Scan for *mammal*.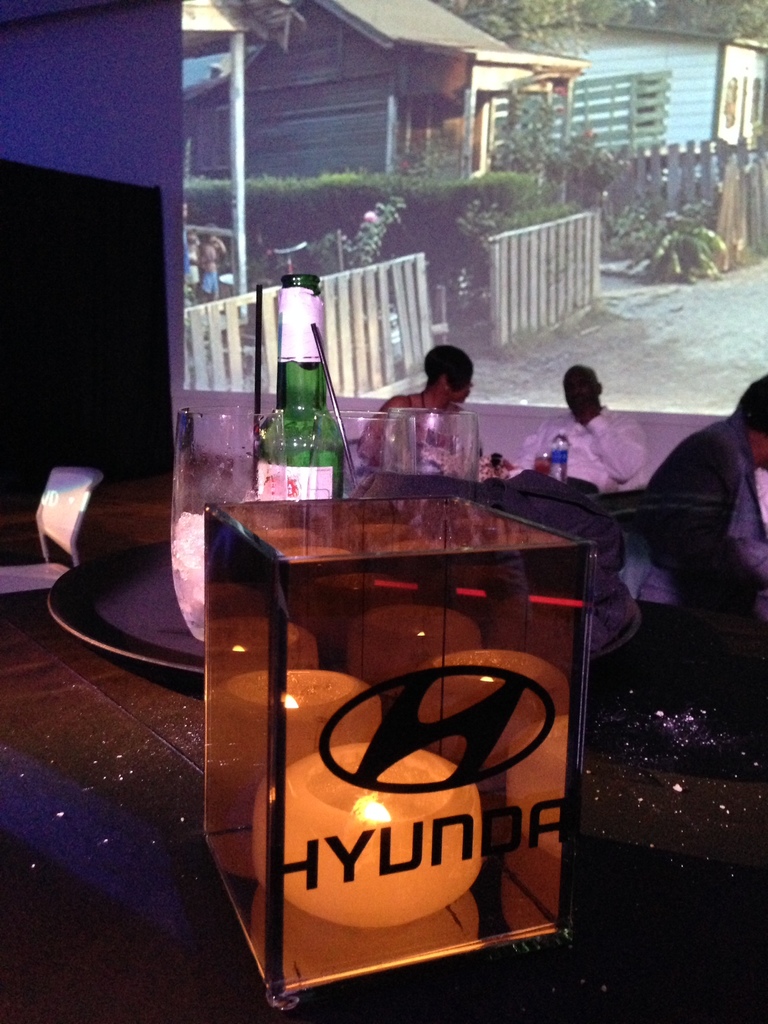
Scan result: 193,232,223,305.
